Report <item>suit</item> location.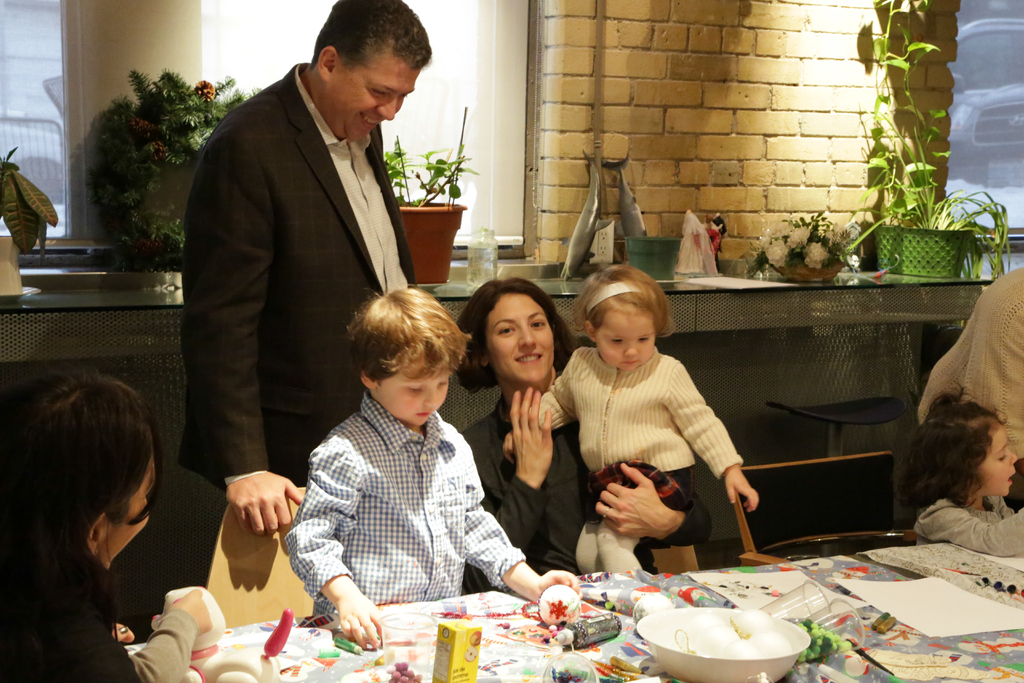
Report: box(169, 61, 419, 490).
